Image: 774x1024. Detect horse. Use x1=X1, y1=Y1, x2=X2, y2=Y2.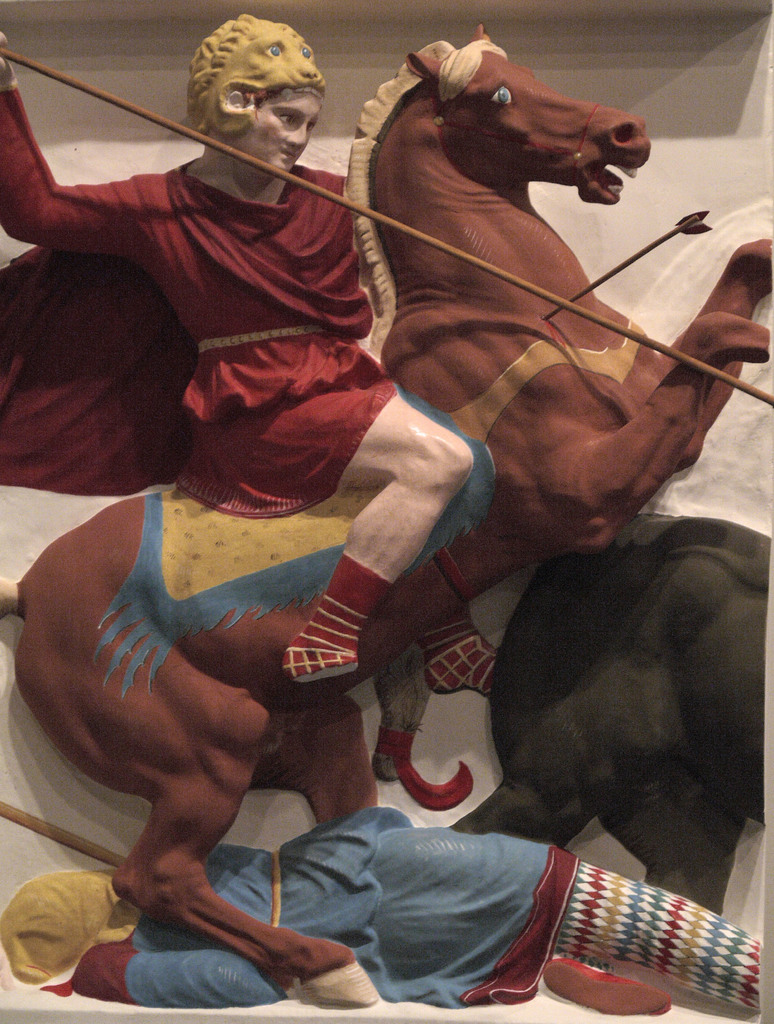
x1=446, y1=513, x2=773, y2=917.
